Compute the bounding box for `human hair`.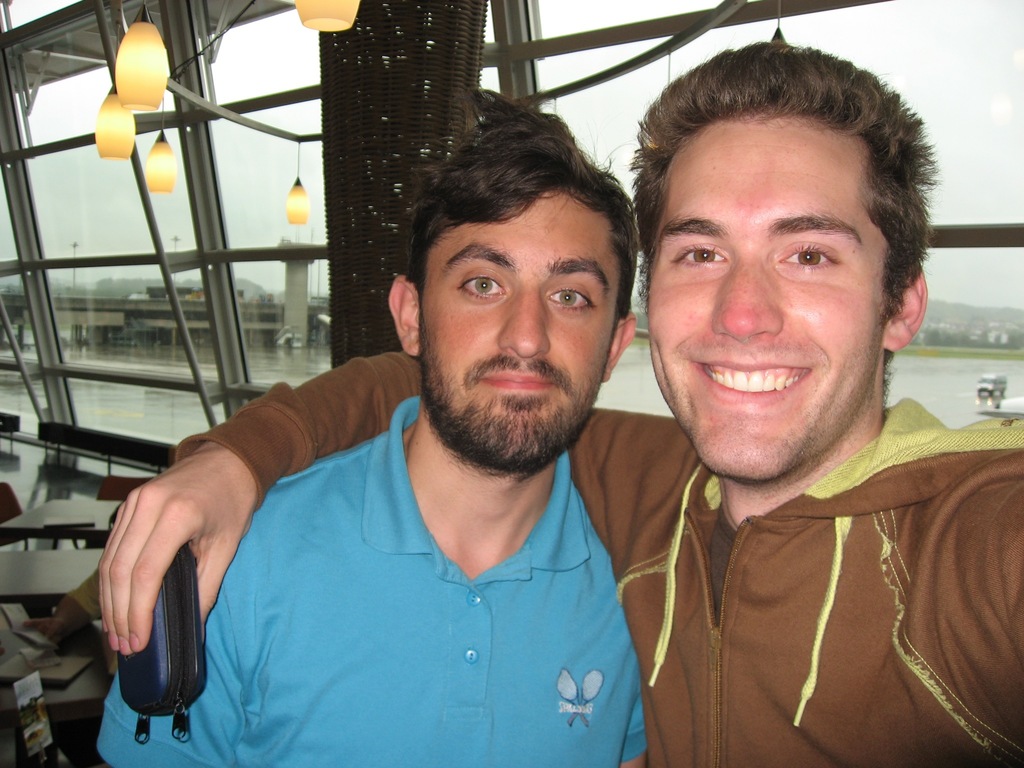
region(405, 84, 640, 381).
